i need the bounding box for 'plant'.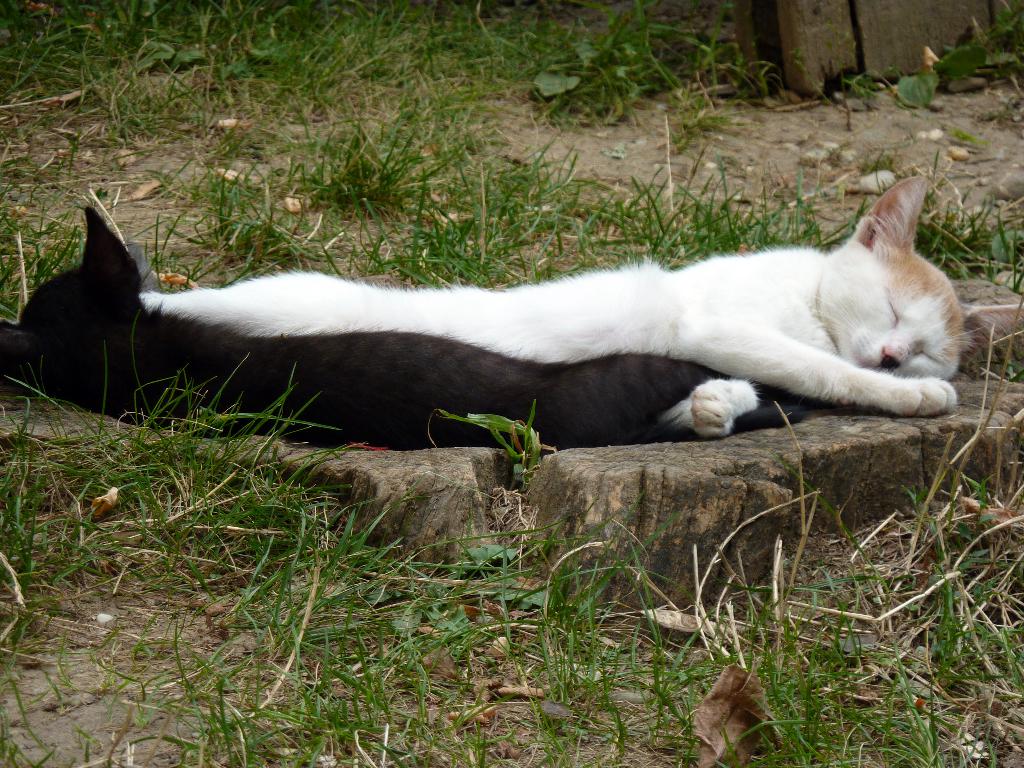
Here it is: 693,150,746,250.
